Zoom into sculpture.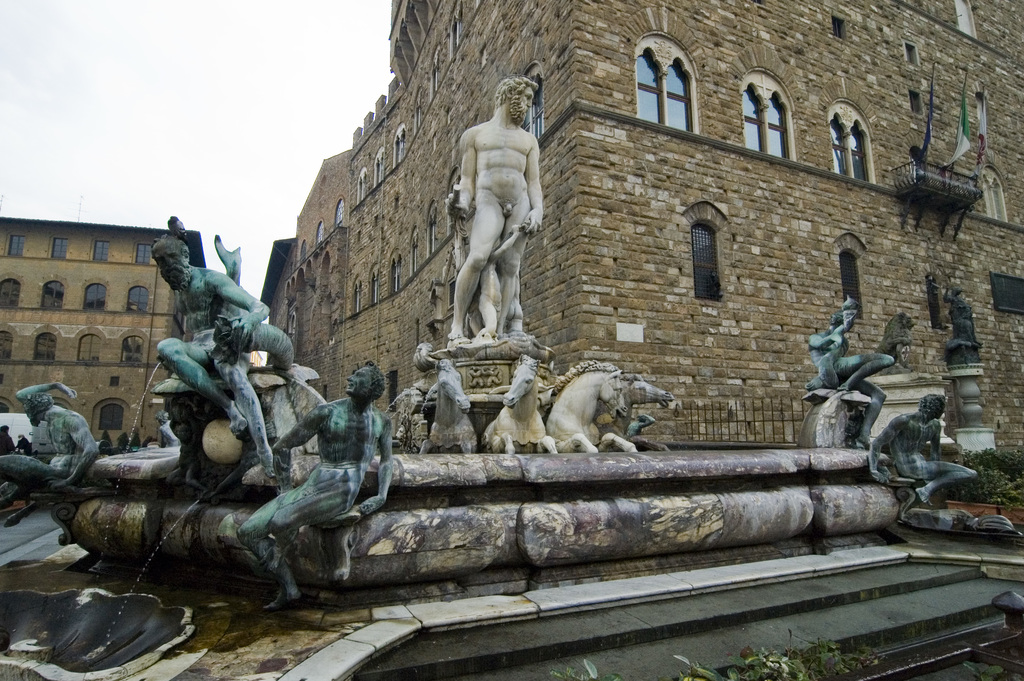
Zoom target: rect(598, 375, 669, 448).
